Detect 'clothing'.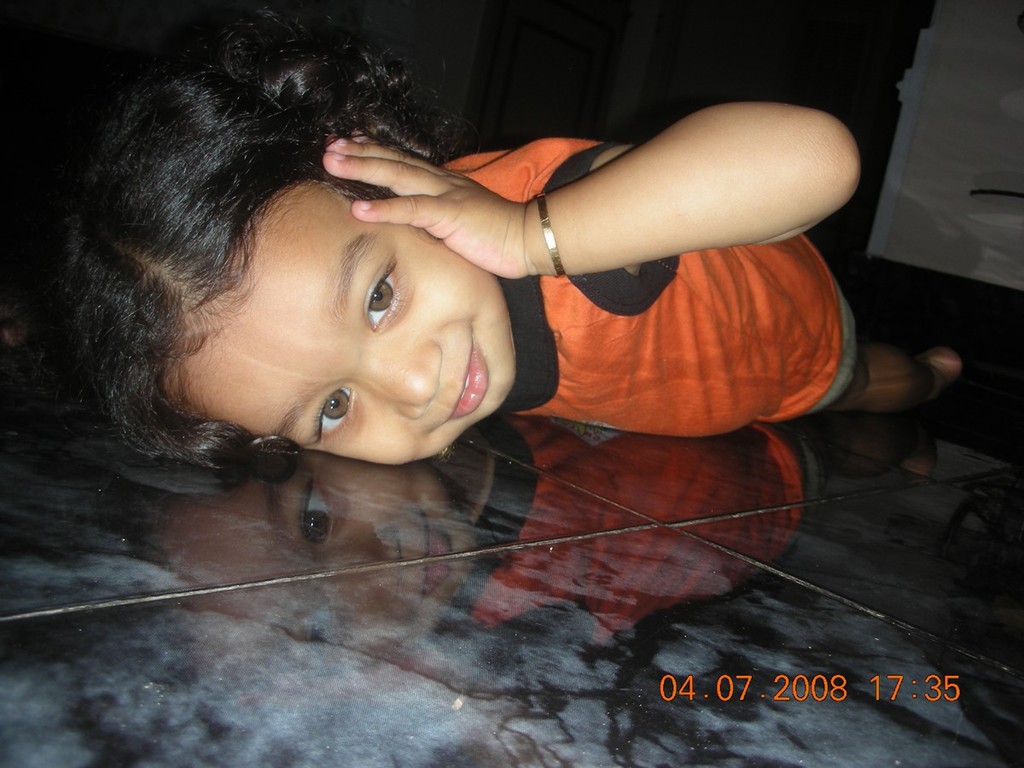
Detected at [452,141,899,433].
